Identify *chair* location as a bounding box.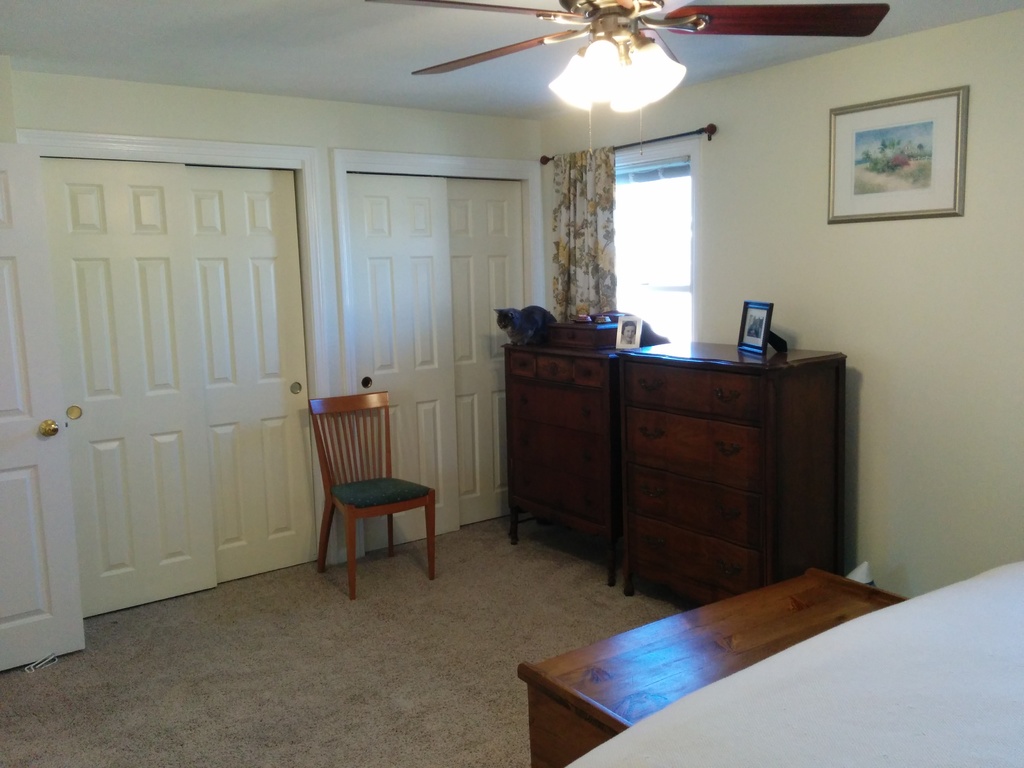
pyautogui.locateOnScreen(294, 403, 451, 590).
